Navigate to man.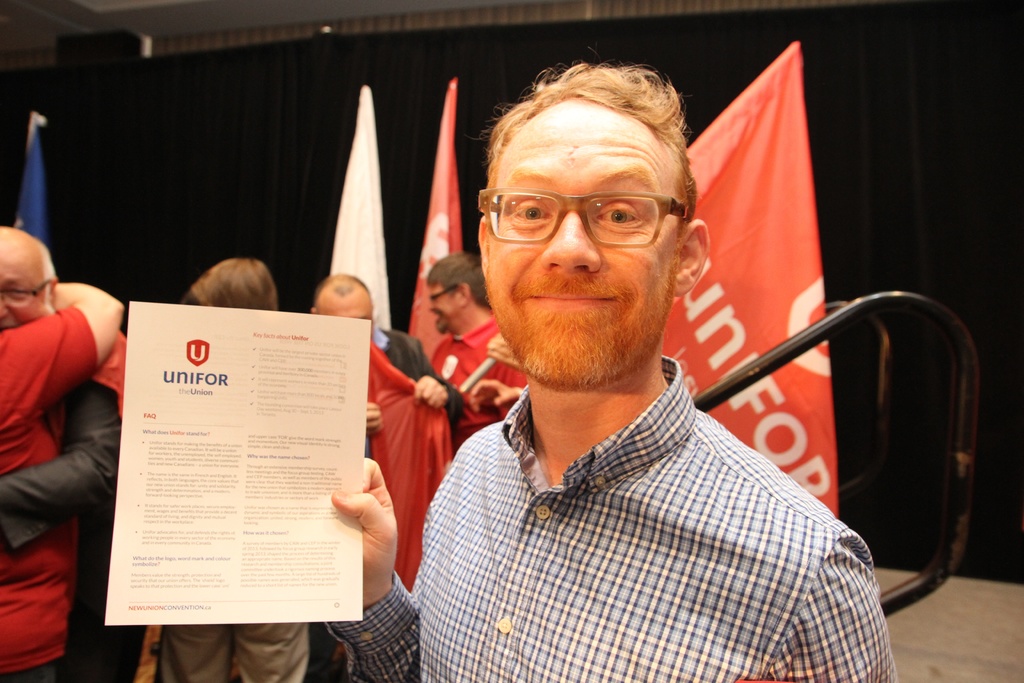
Navigation target: x1=299, y1=279, x2=466, y2=458.
